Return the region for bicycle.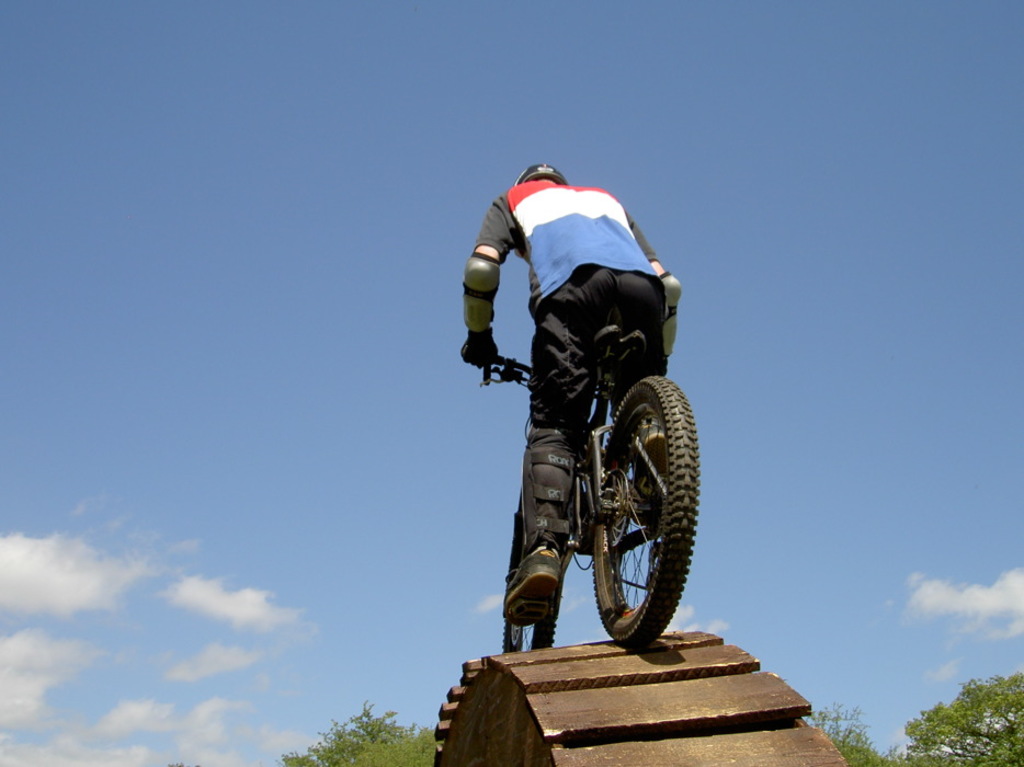
470 295 719 669.
